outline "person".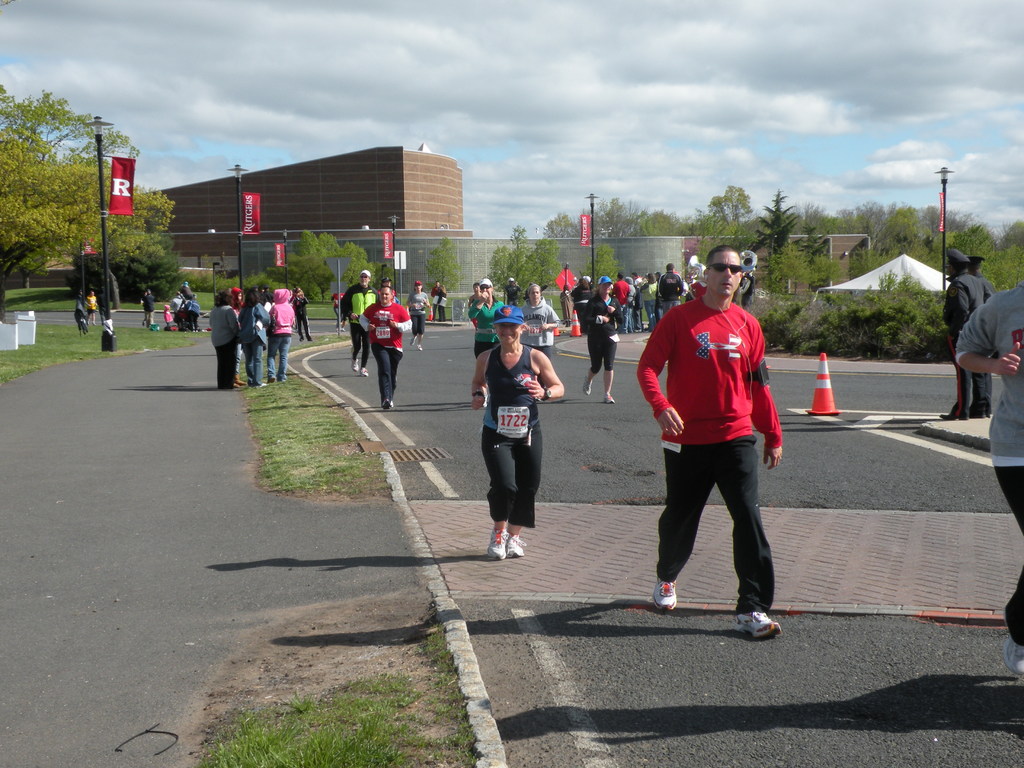
Outline: locate(436, 284, 447, 321).
